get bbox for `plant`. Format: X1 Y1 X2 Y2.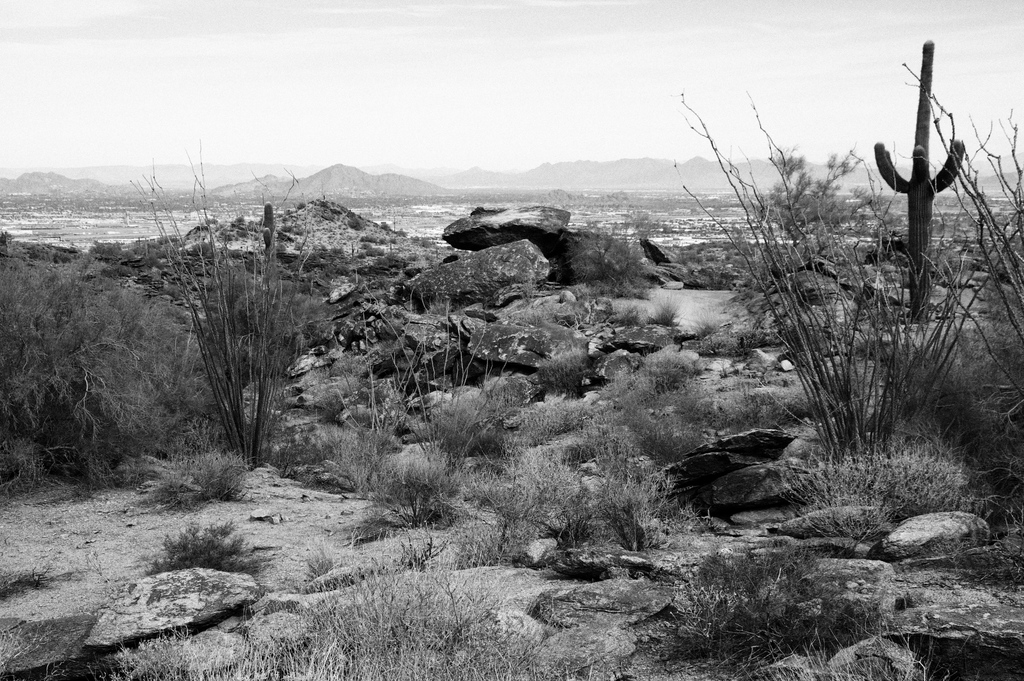
668 547 887 670.
